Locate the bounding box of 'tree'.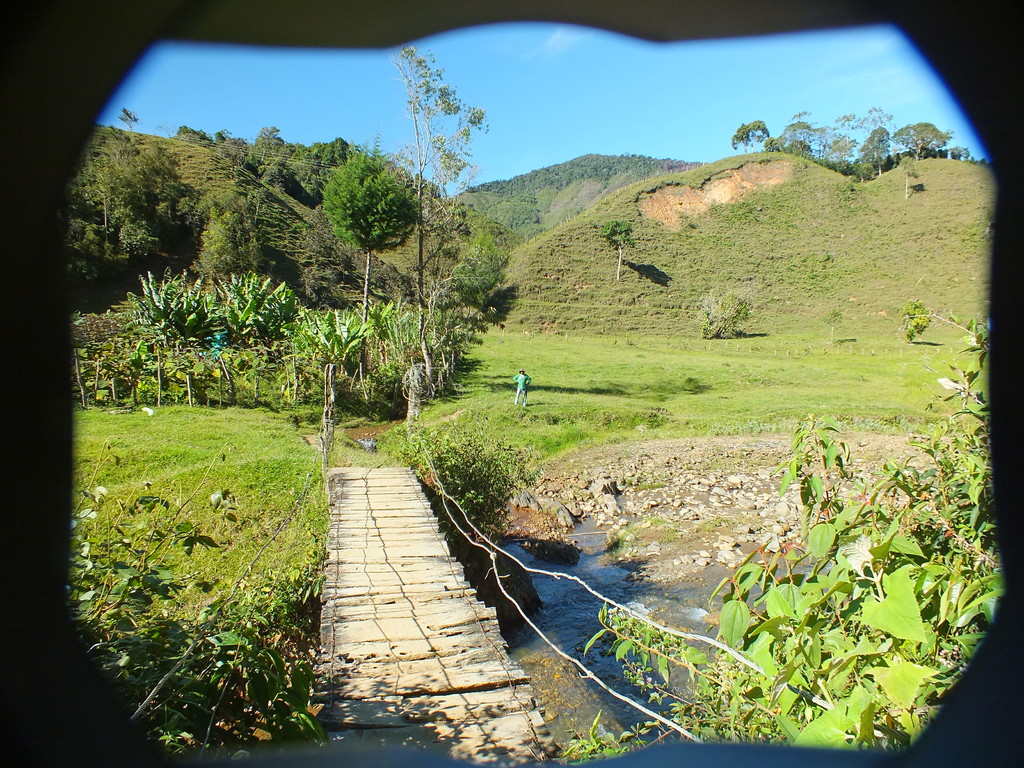
Bounding box: box=[378, 45, 489, 307].
